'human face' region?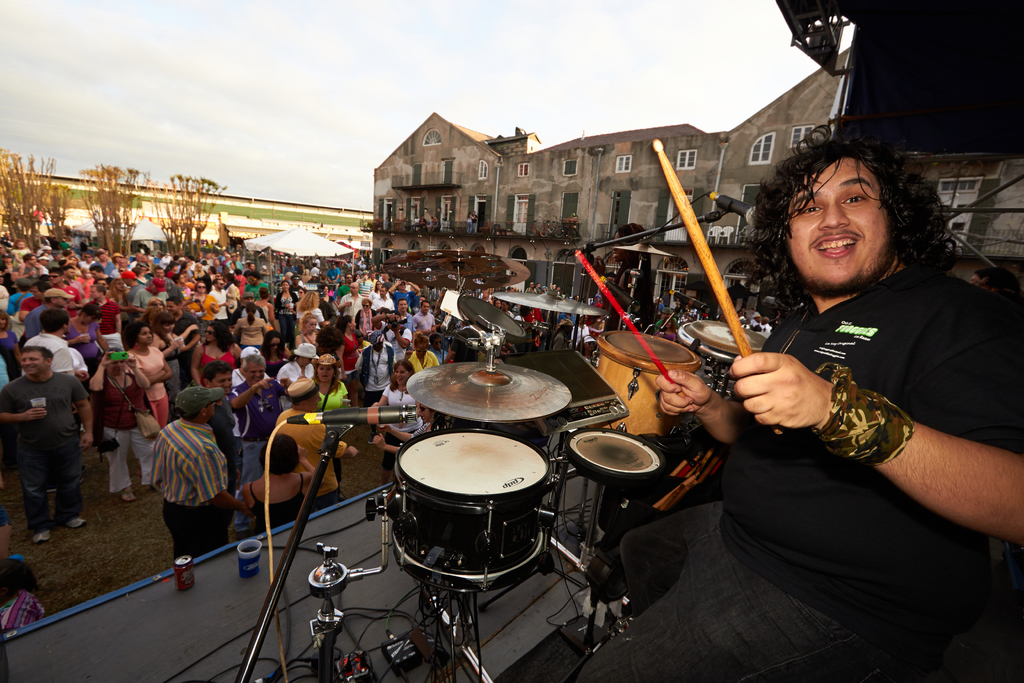
138/324/151/344
